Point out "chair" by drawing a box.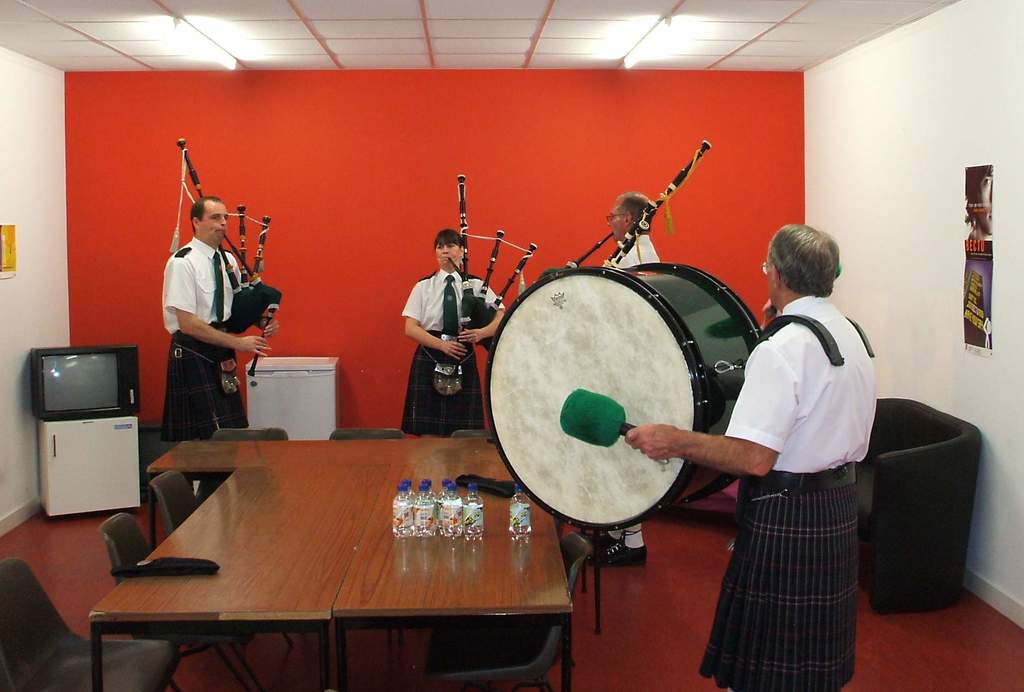
191 425 289 504.
